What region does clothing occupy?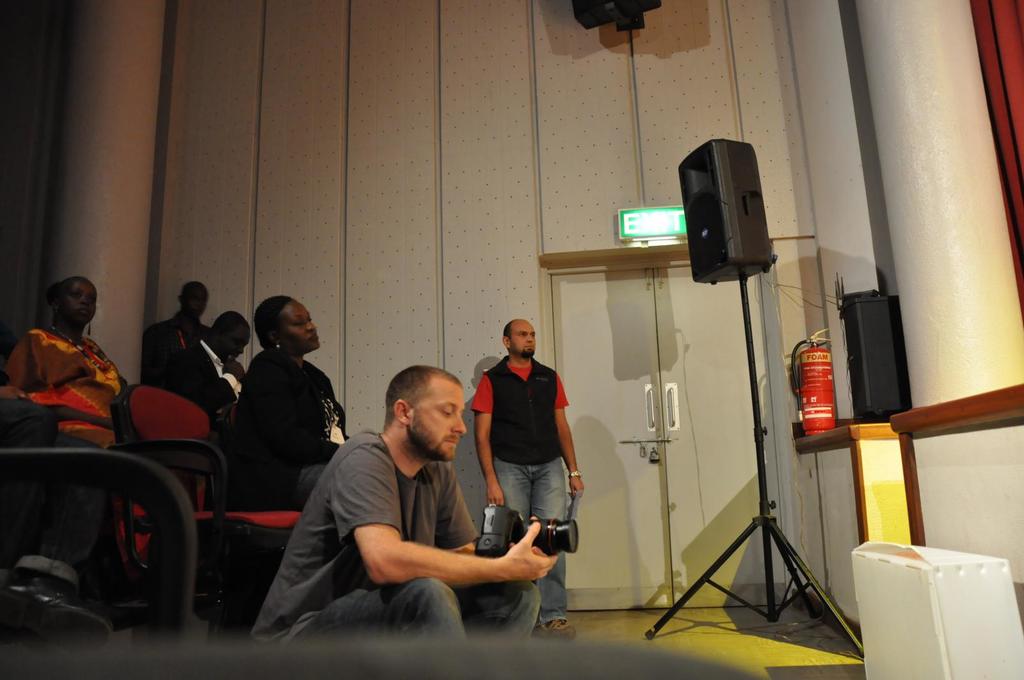
218/323/341/506.
